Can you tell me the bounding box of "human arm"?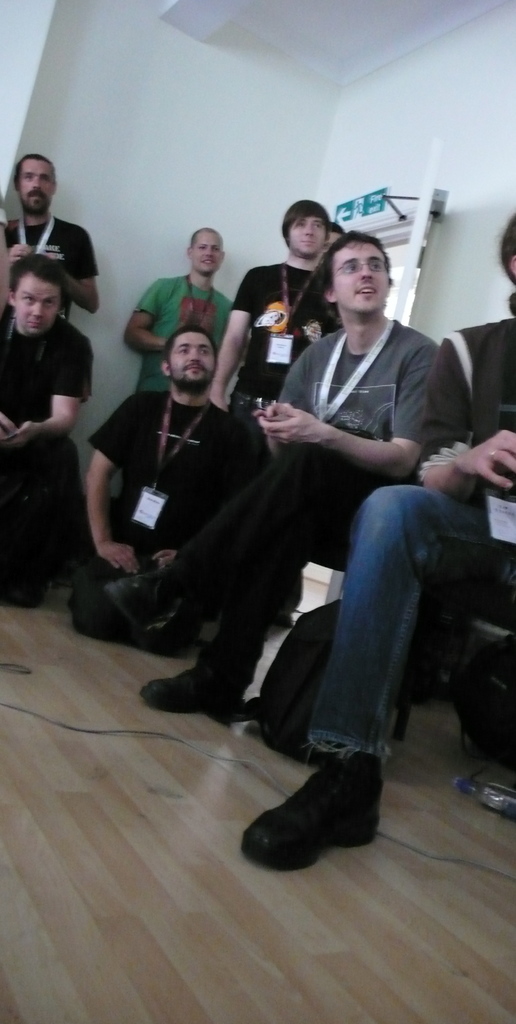
box(214, 282, 277, 381).
